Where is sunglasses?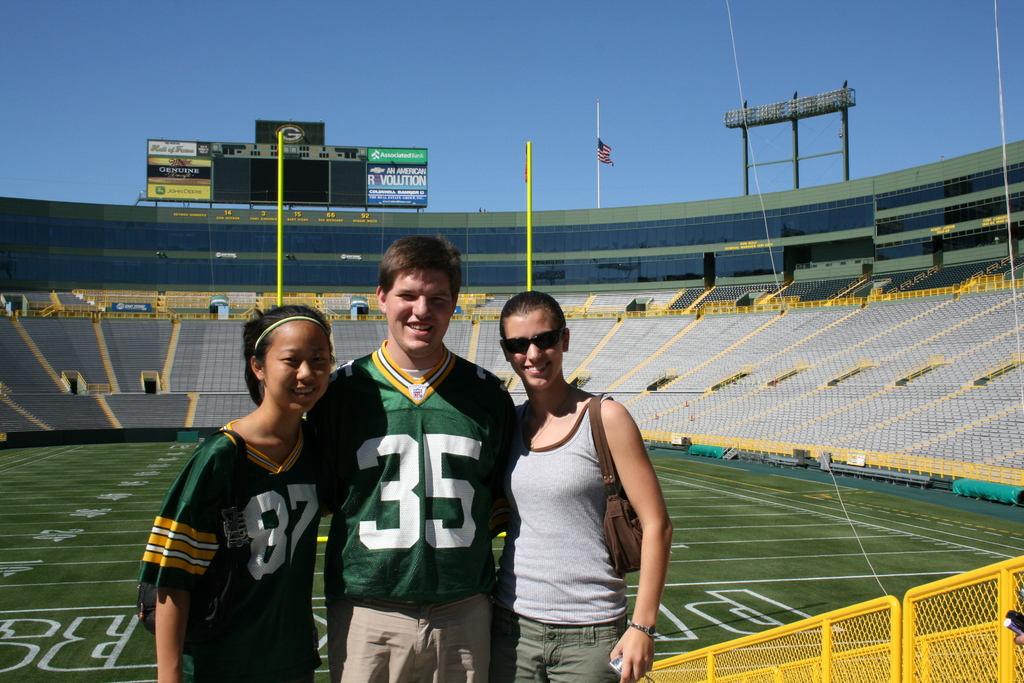
region(504, 324, 566, 355).
